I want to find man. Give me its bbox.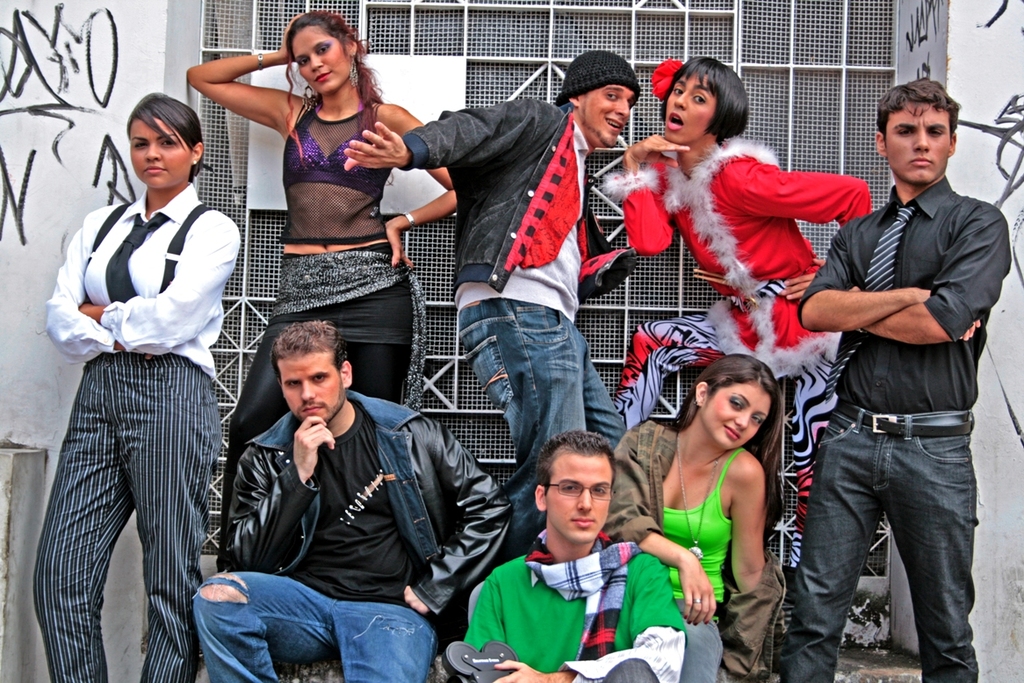
784 64 998 682.
